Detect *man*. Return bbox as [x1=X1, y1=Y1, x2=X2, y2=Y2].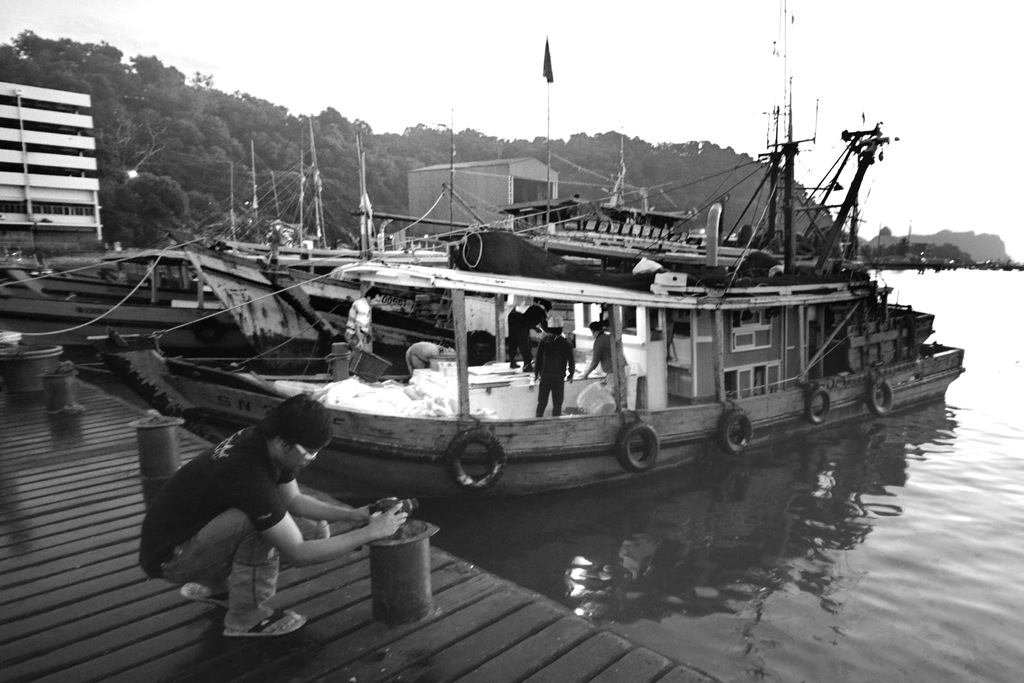
[x1=138, y1=406, x2=438, y2=646].
